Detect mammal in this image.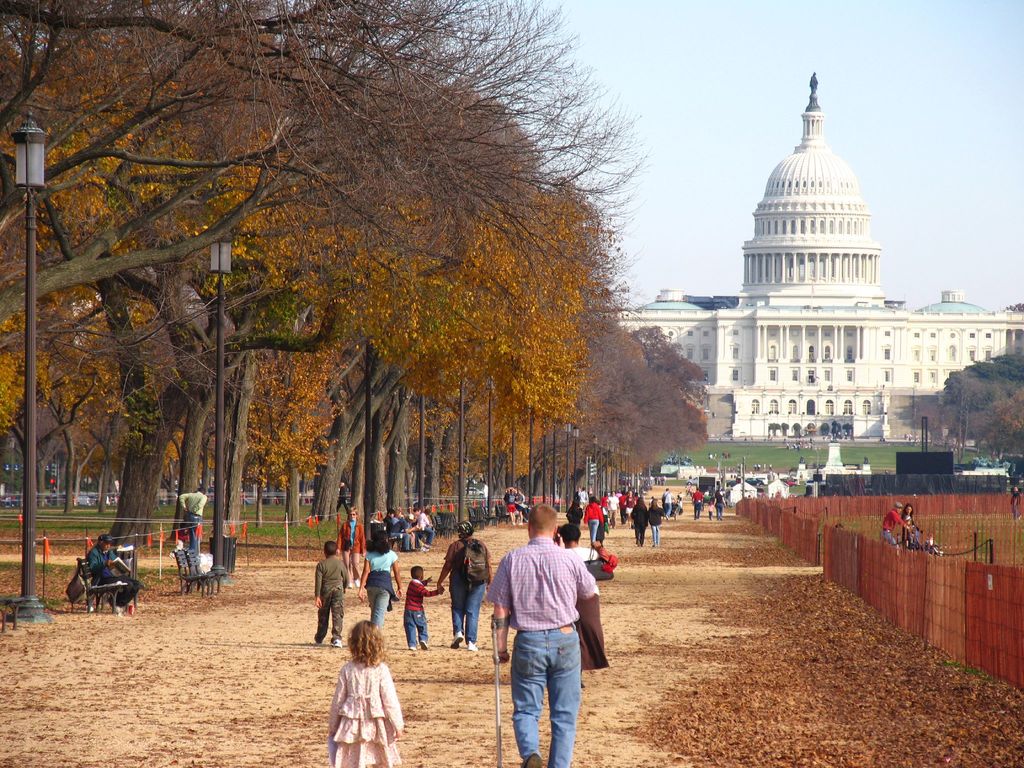
Detection: 177,486,204,547.
